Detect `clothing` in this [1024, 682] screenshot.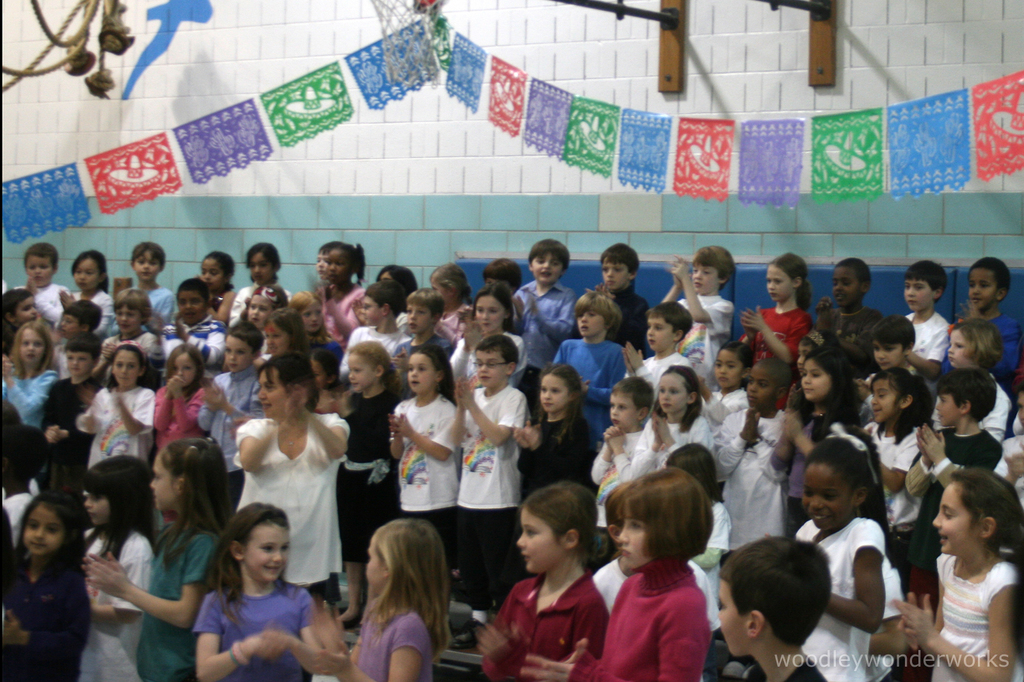
Detection: [left=630, top=413, right=714, bottom=476].
